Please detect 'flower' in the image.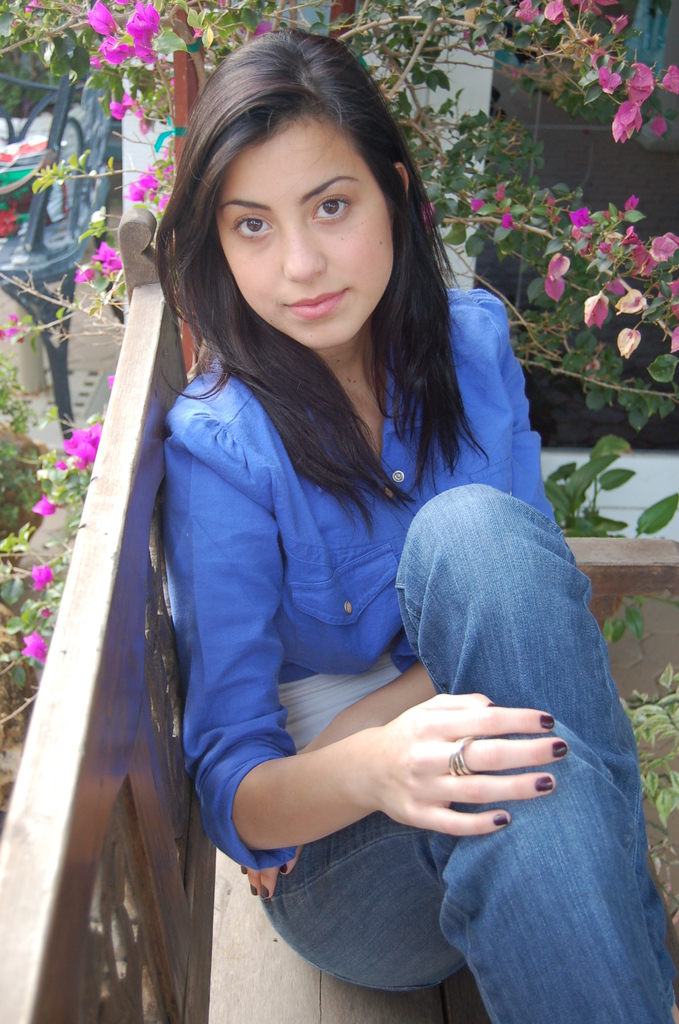
{"left": 597, "top": 64, "right": 621, "bottom": 94}.
